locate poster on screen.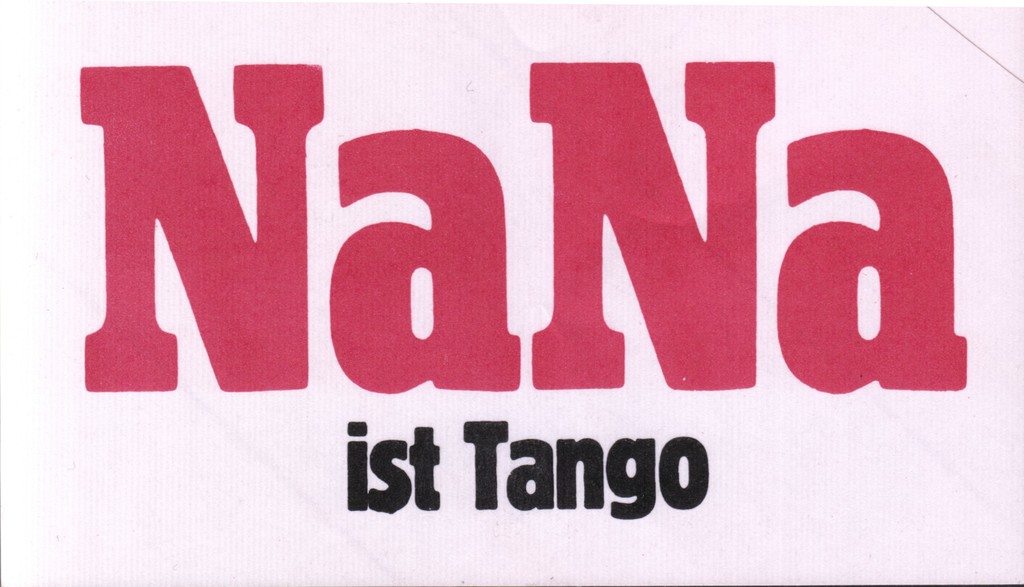
On screen at select_region(2, 1, 1023, 586).
